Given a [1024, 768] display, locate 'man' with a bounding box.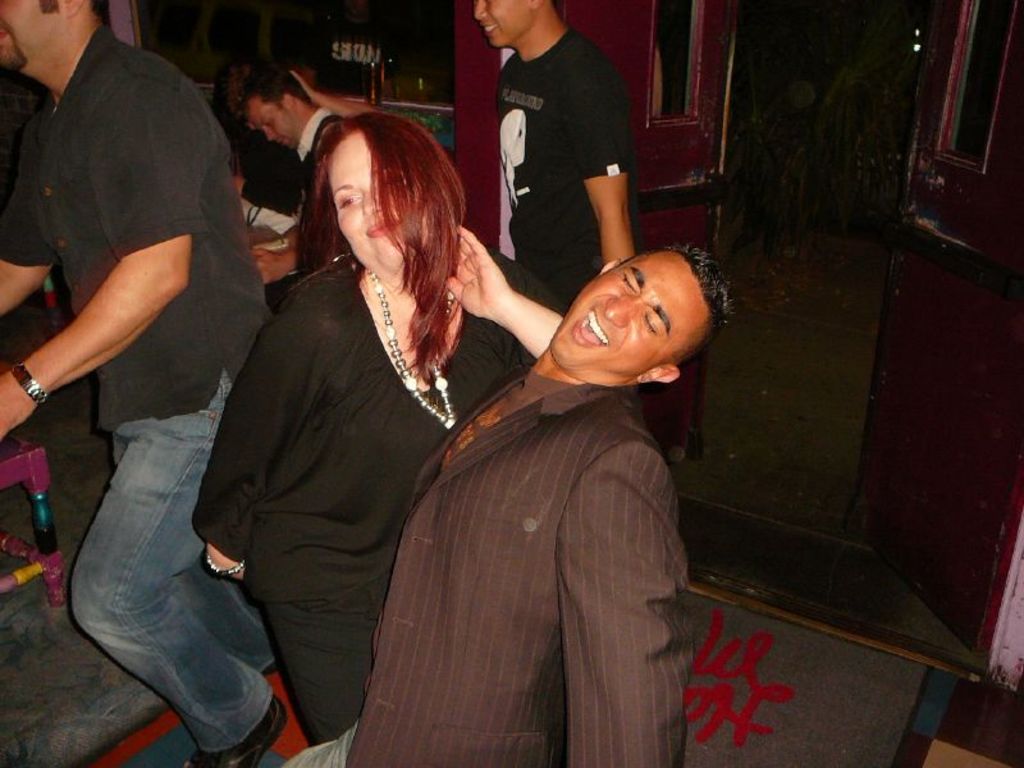
Located: 243/69/332/238.
